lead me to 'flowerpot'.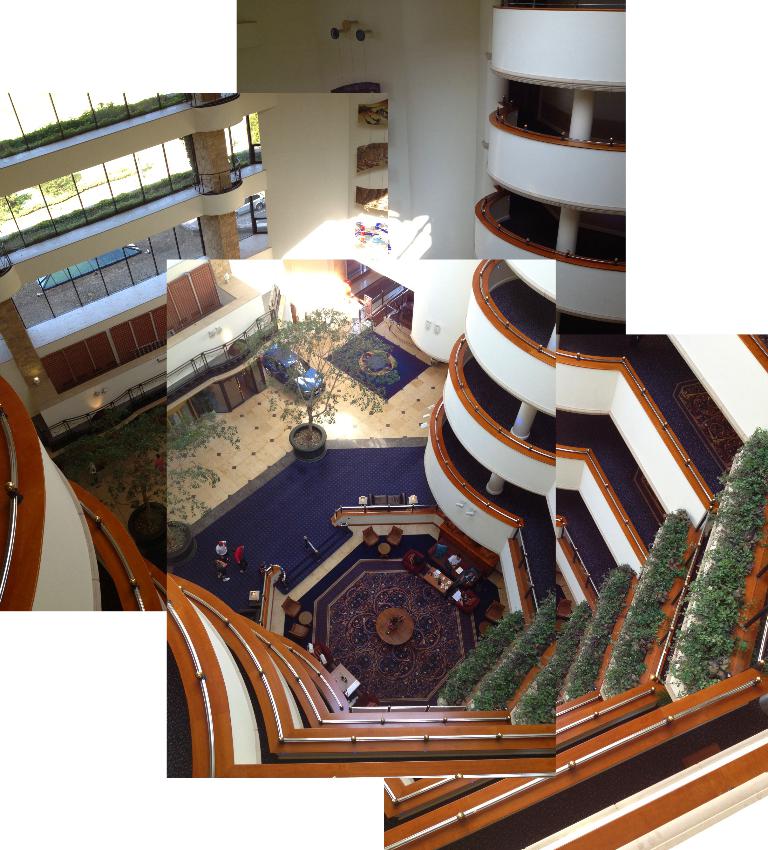
Lead to [left=163, top=522, right=196, bottom=565].
